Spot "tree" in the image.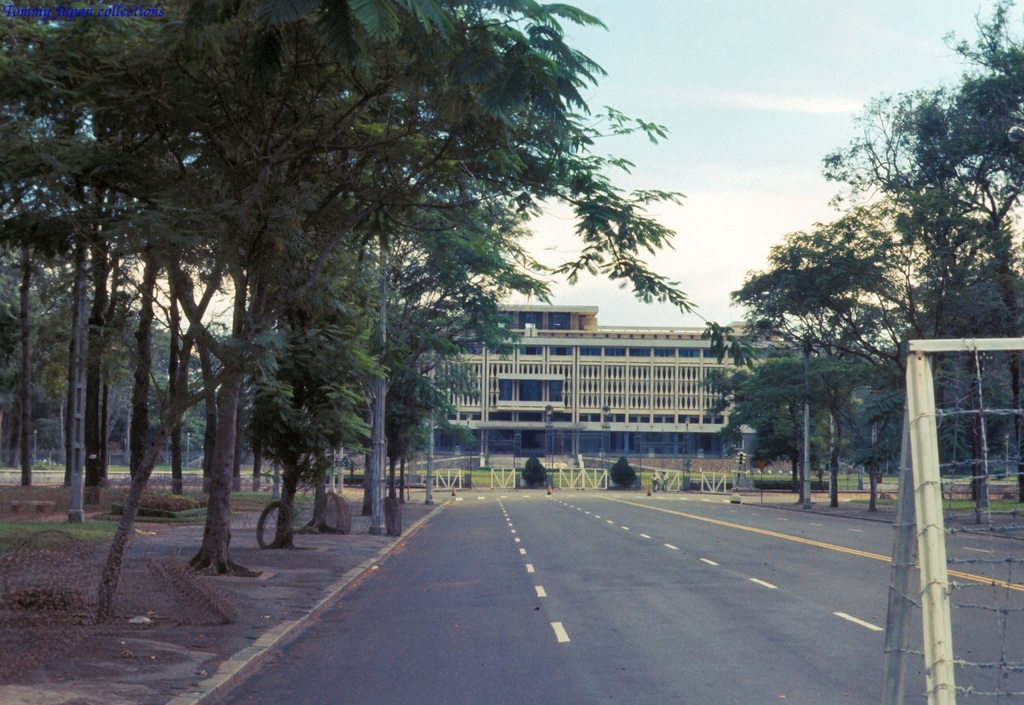
"tree" found at 913,252,1023,499.
